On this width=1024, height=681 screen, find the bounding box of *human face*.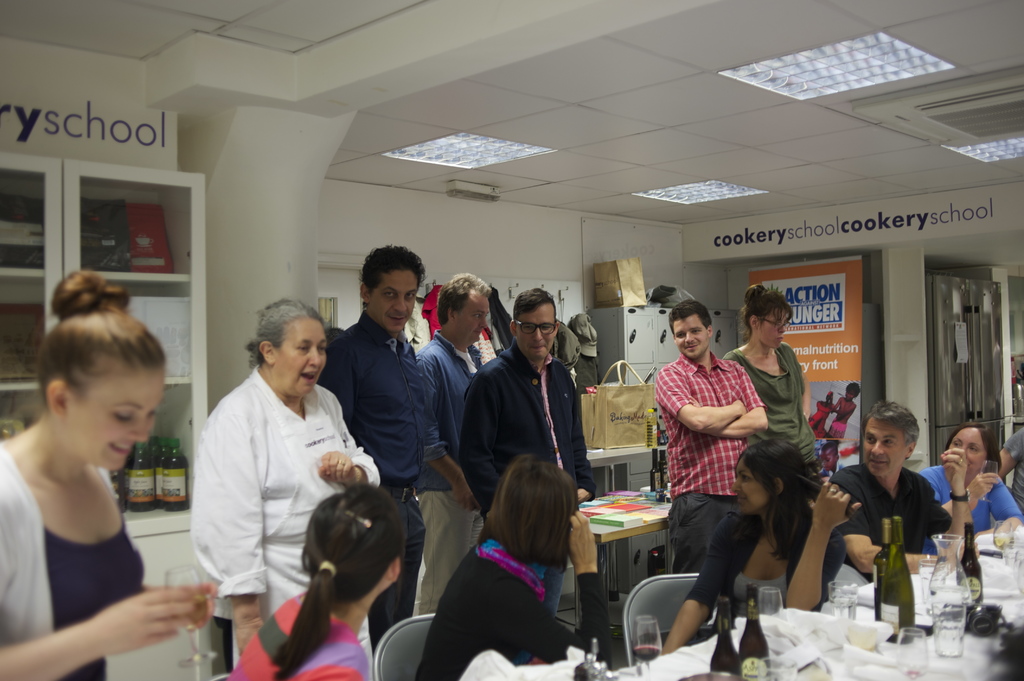
Bounding box: bbox=[63, 373, 150, 461].
